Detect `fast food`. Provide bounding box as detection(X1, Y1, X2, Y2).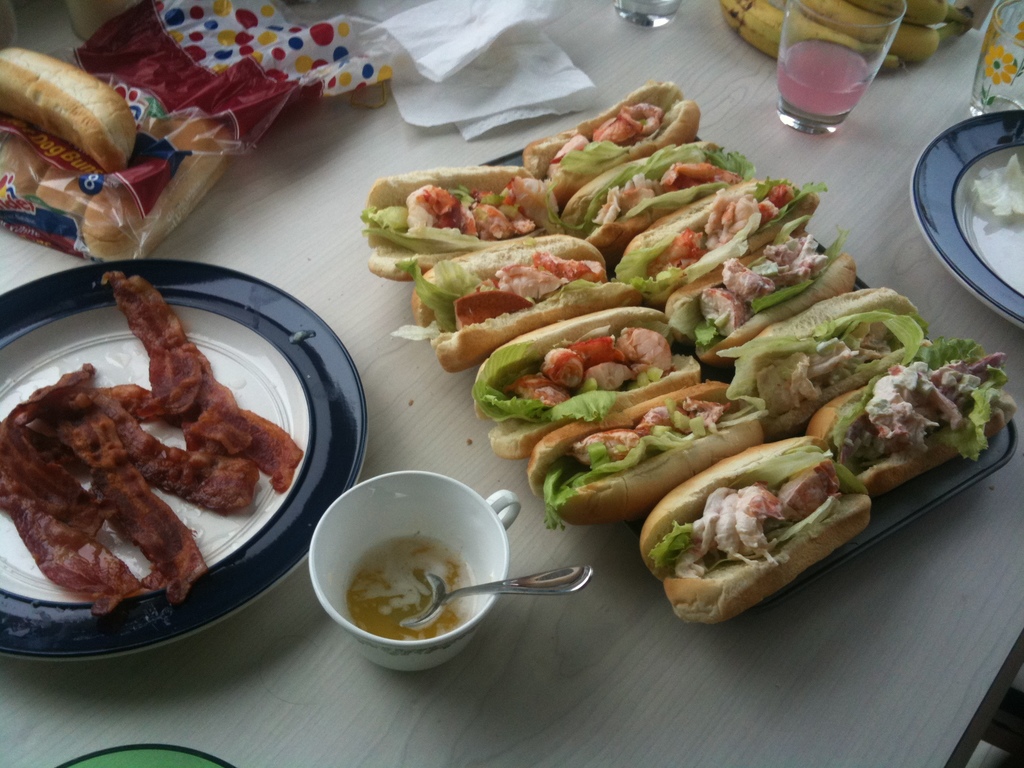
detection(644, 438, 872, 614).
